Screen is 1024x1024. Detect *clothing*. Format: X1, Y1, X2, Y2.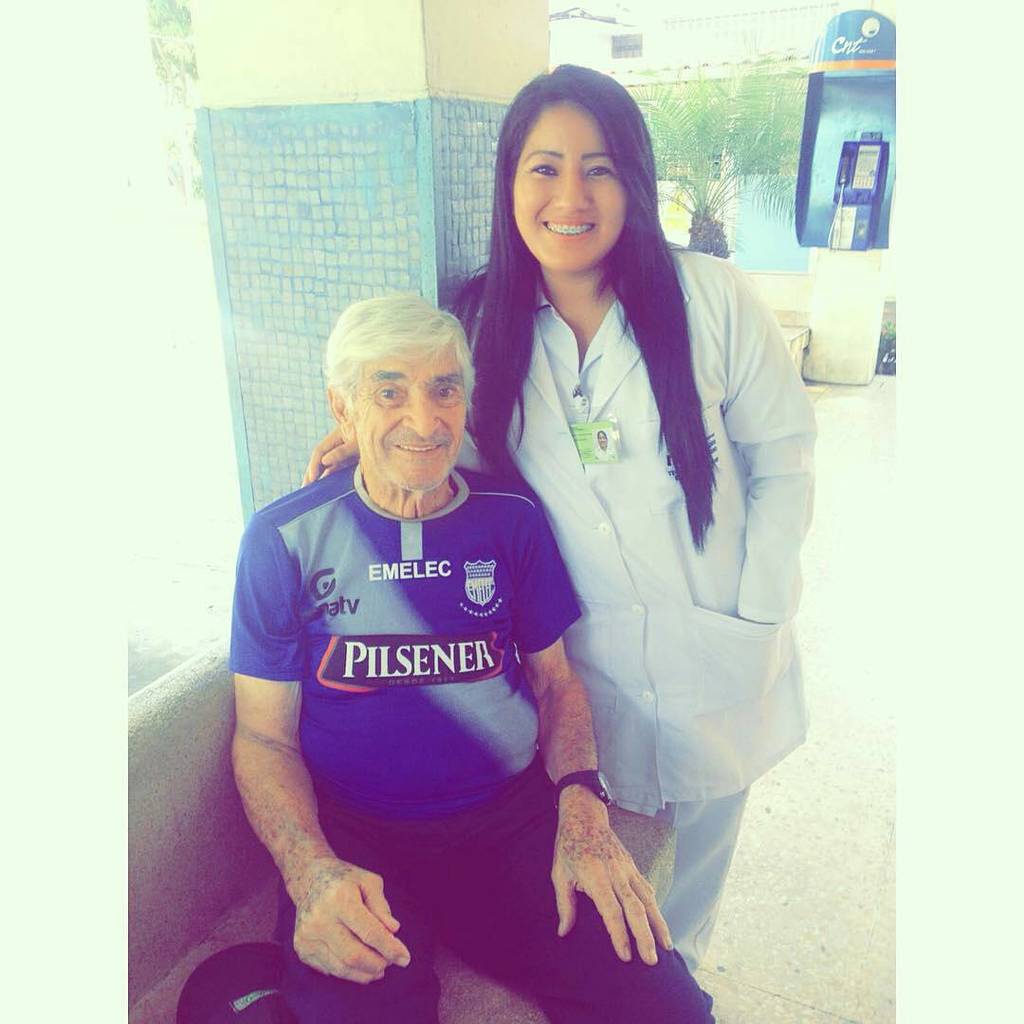
237, 461, 734, 1023.
